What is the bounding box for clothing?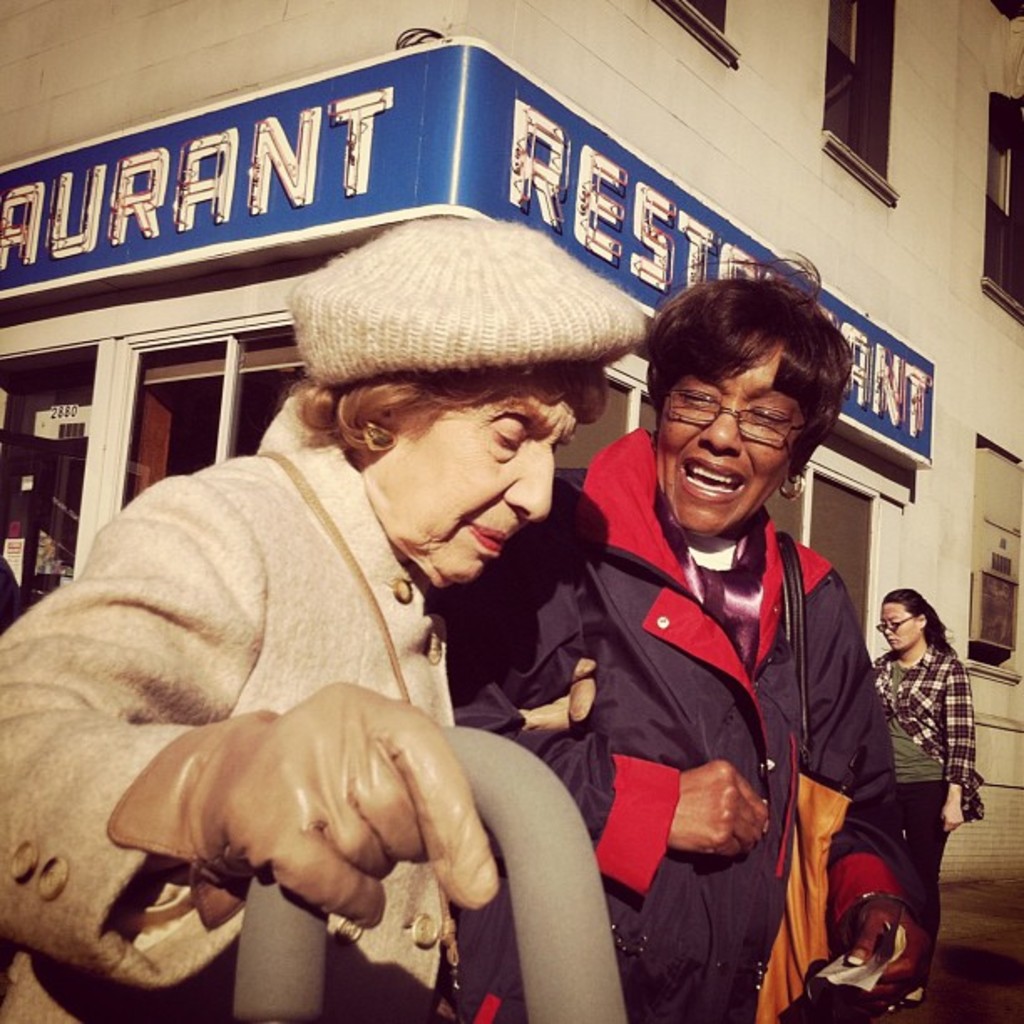
locate(847, 591, 1004, 935).
